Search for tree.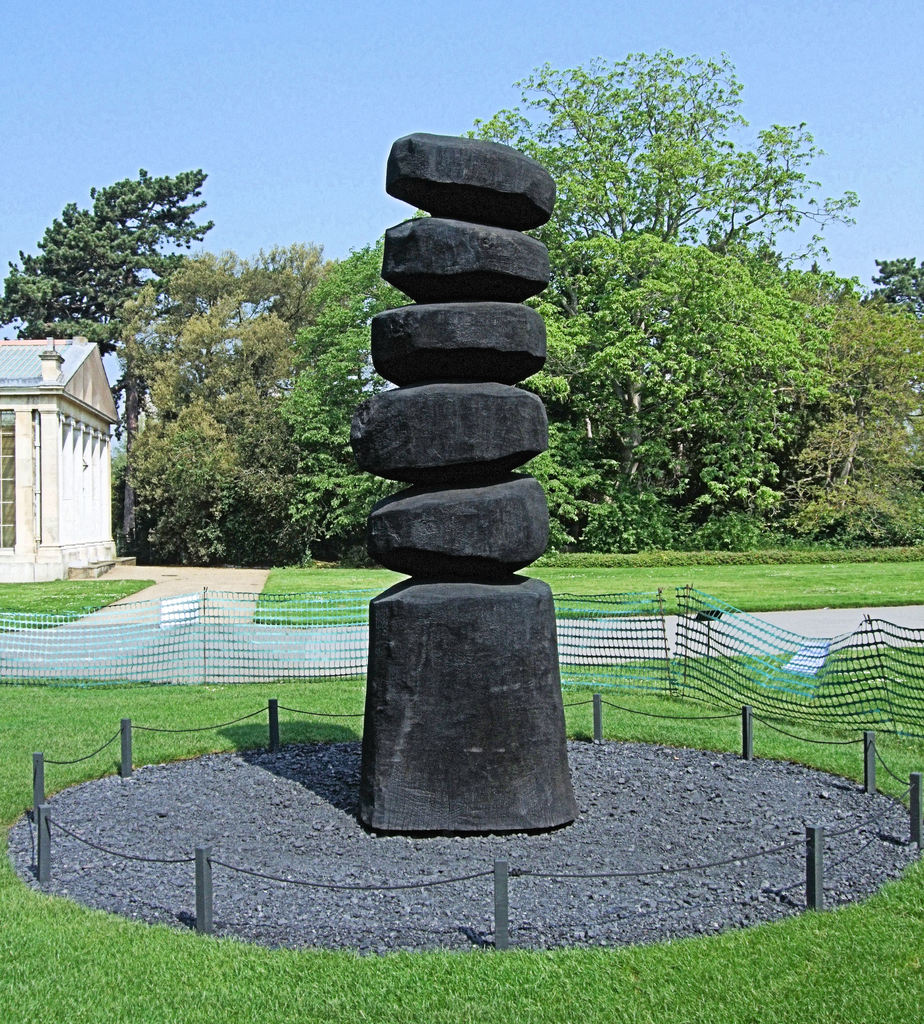
Found at (0,168,215,560).
